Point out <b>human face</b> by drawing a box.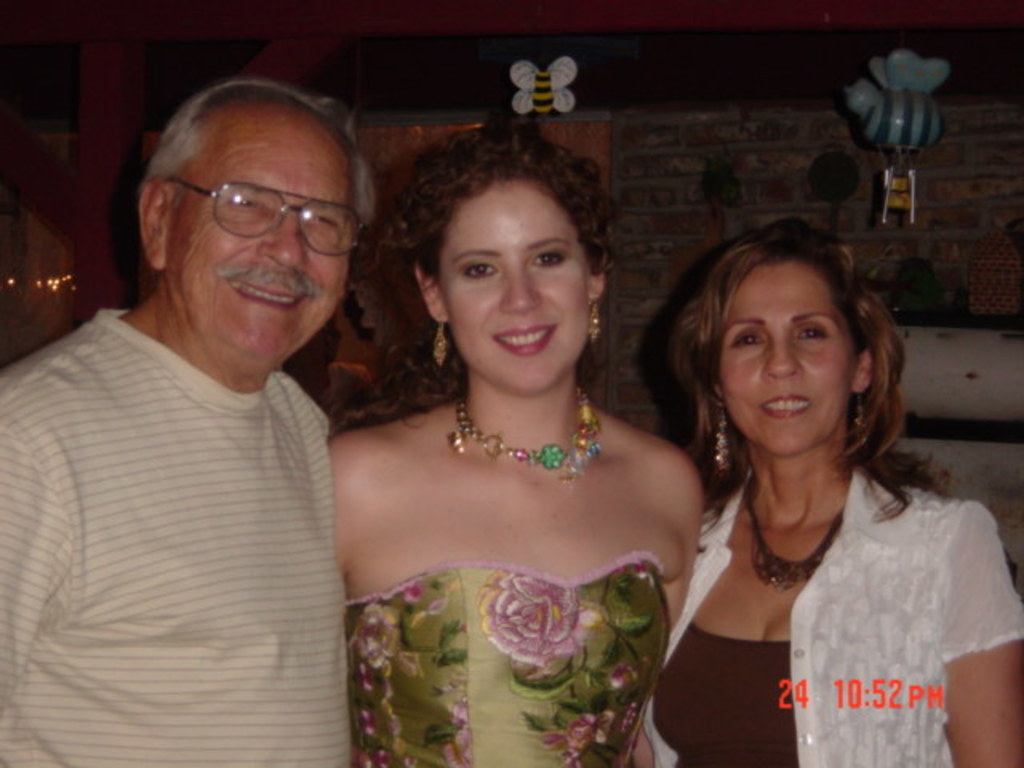
170:104:346:357.
